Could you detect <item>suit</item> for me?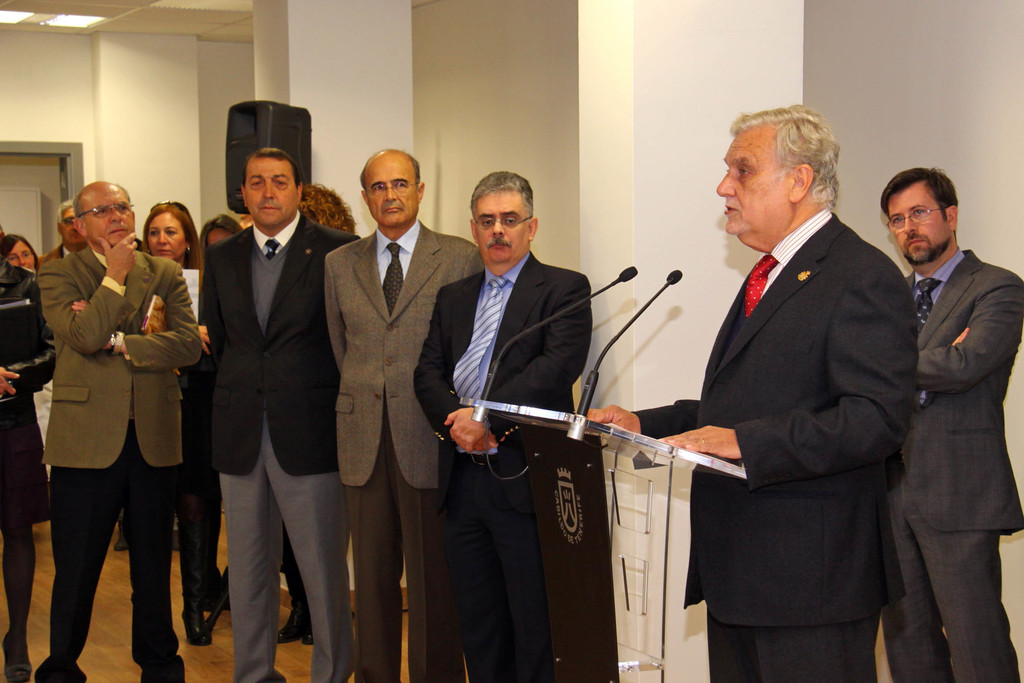
Detection result: <region>412, 250, 596, 682</region>.
